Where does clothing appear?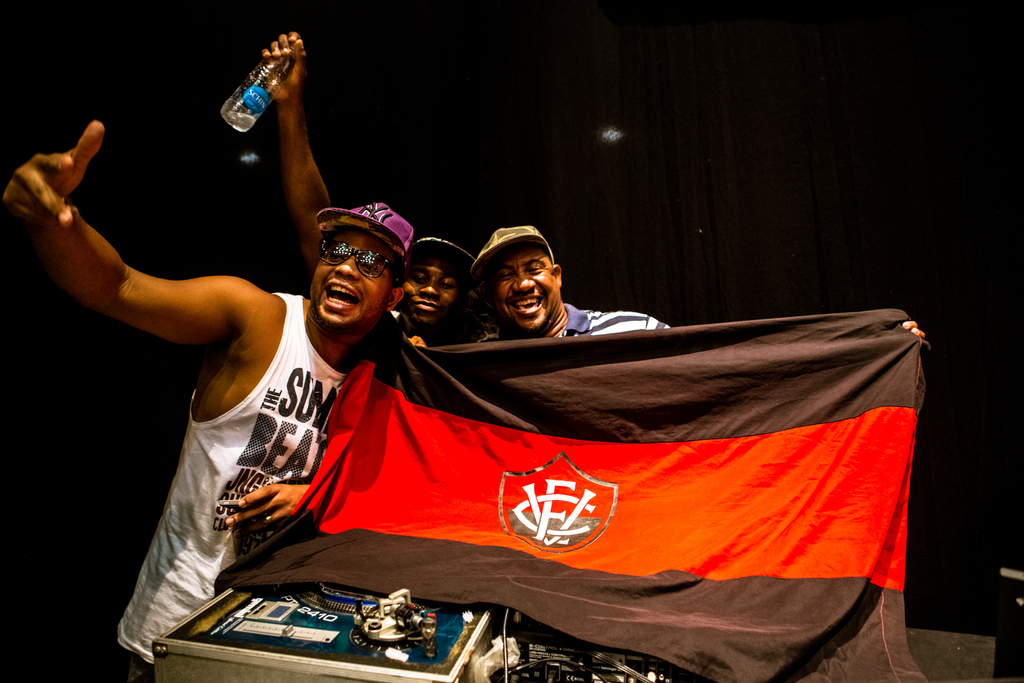
Appears at bbox=[244, 290, 913, 617].
